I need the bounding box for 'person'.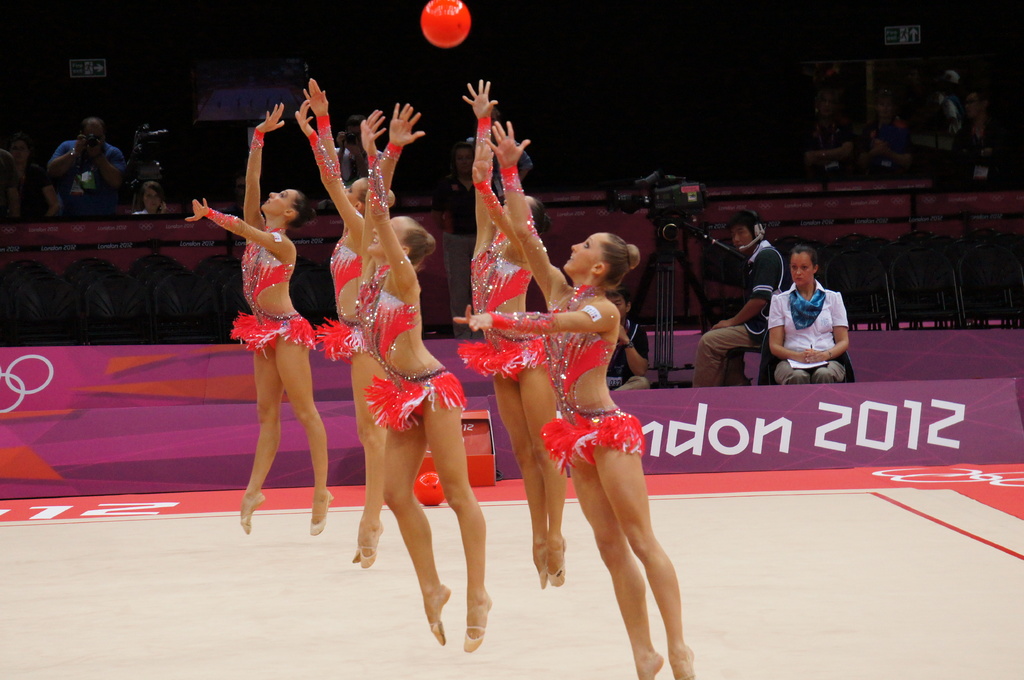
Here it is: locate(454, 113, 708, 679).
